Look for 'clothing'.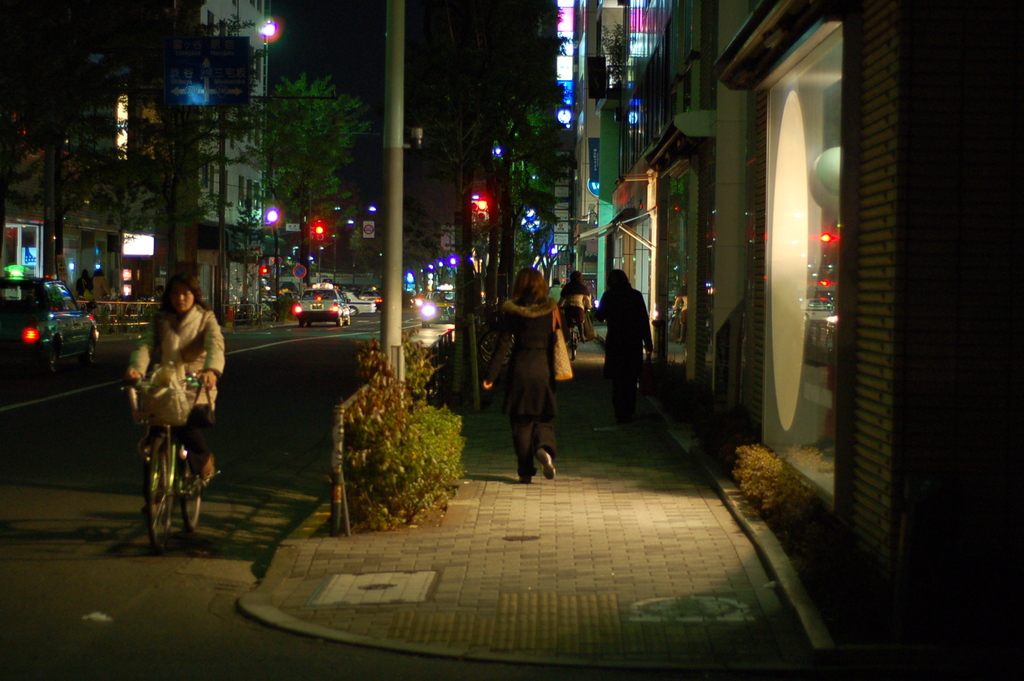
Found: box(480, 297, 562, 473).
